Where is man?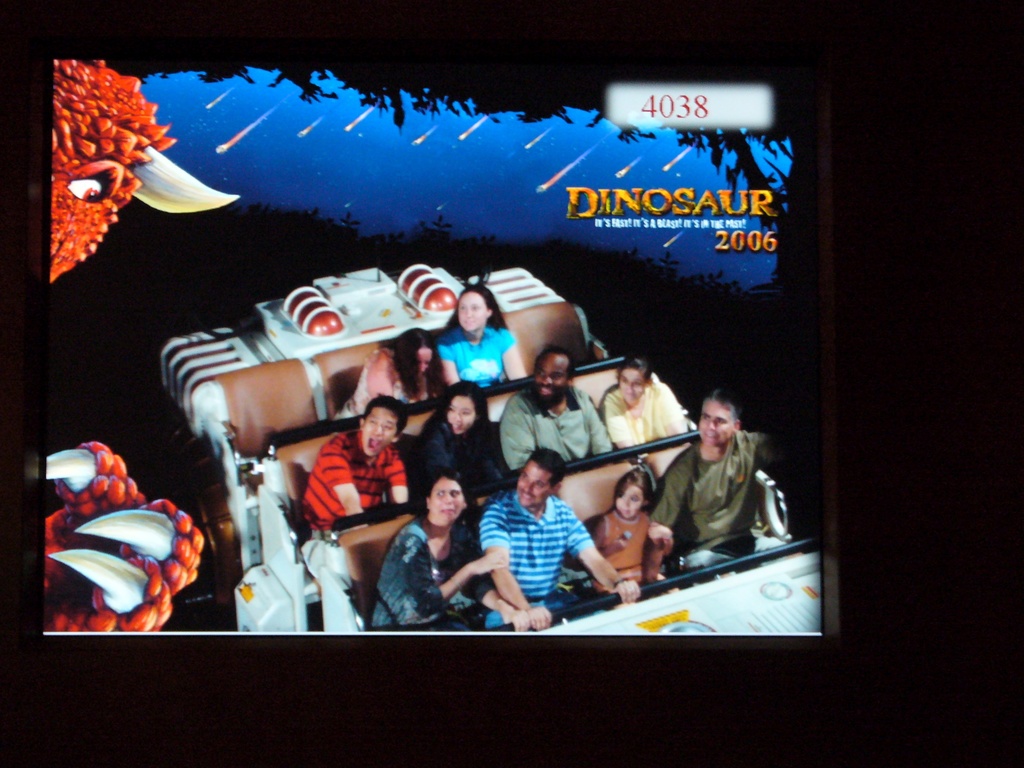
(474, 444, 642, 636).
